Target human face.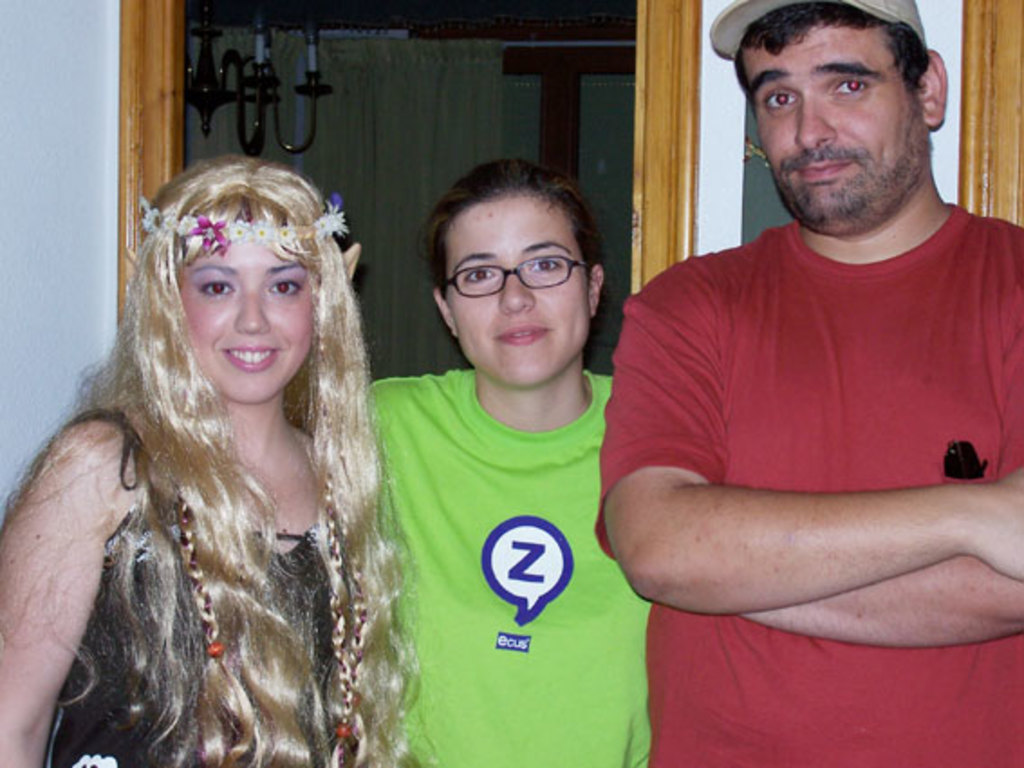
Target region: <region>448, 195, 594, 394</region>.
